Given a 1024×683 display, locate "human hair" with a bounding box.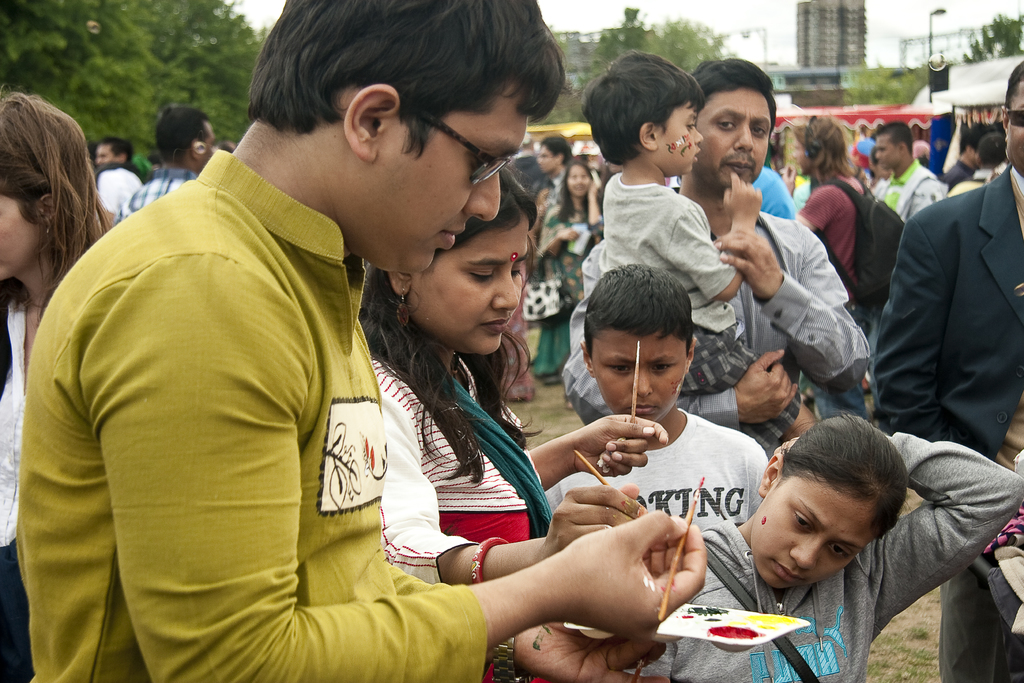
Located: {"left": 588, "top": 262, "right": 694, "bottom": 357}.
